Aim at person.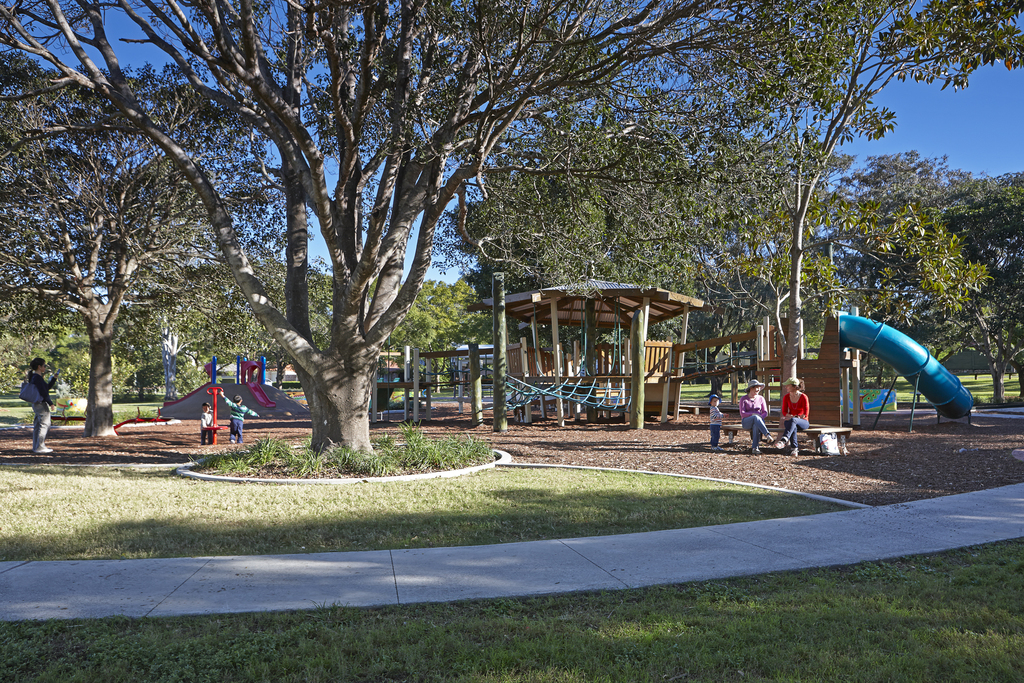
Aimed at rect(204, 404, 213, 443).
